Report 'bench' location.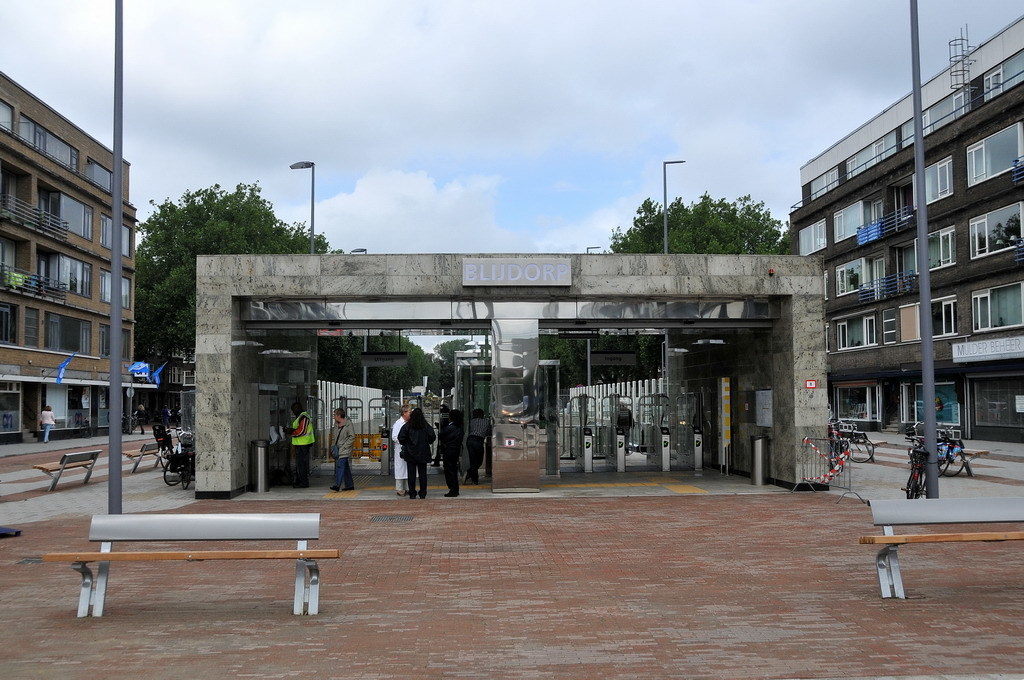
Report: select_region(58, 506, 341, 633).
